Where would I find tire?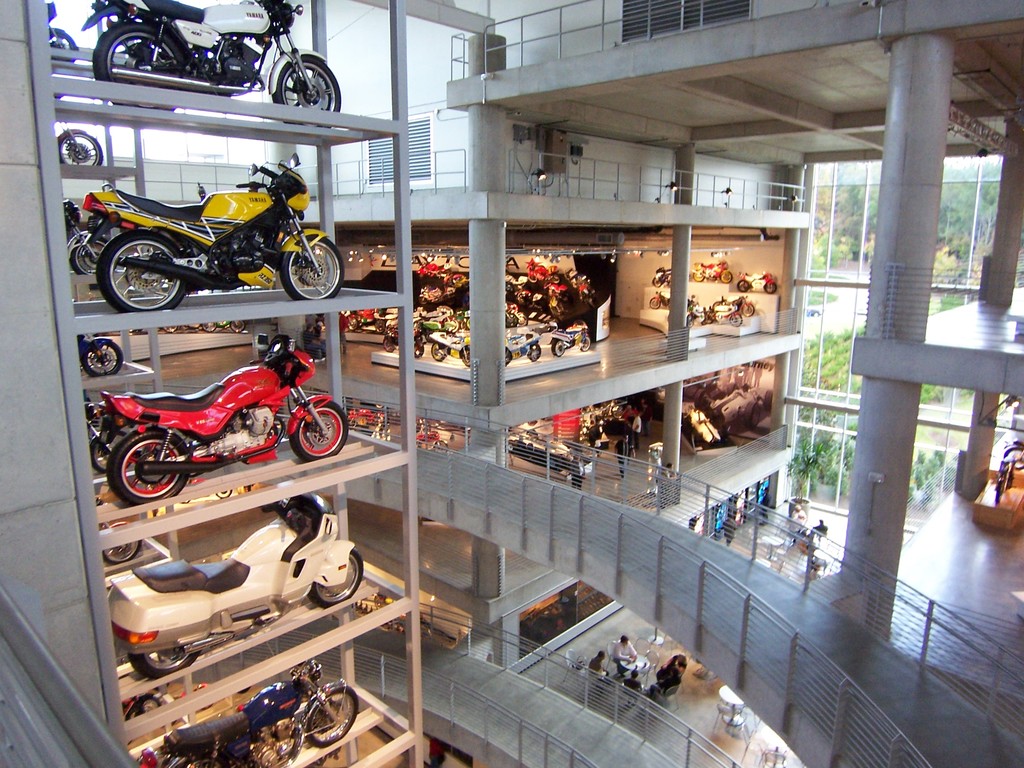
At bbox=(84, 342, 122, 376).
